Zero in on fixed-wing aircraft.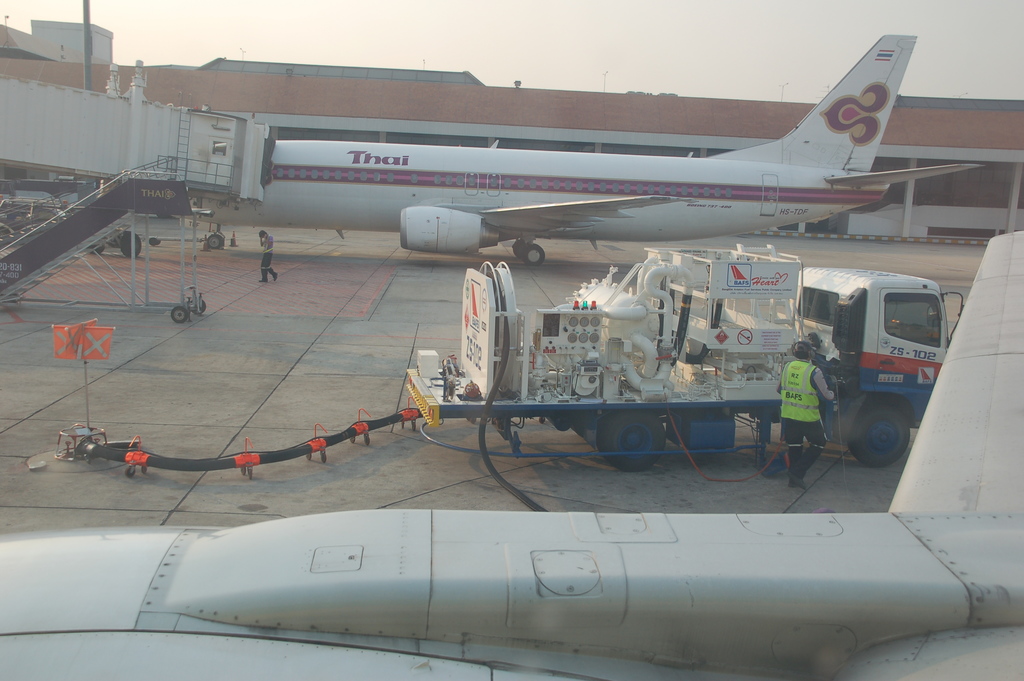
Zeroed in: bbox=(172, 35, 986, 267).
